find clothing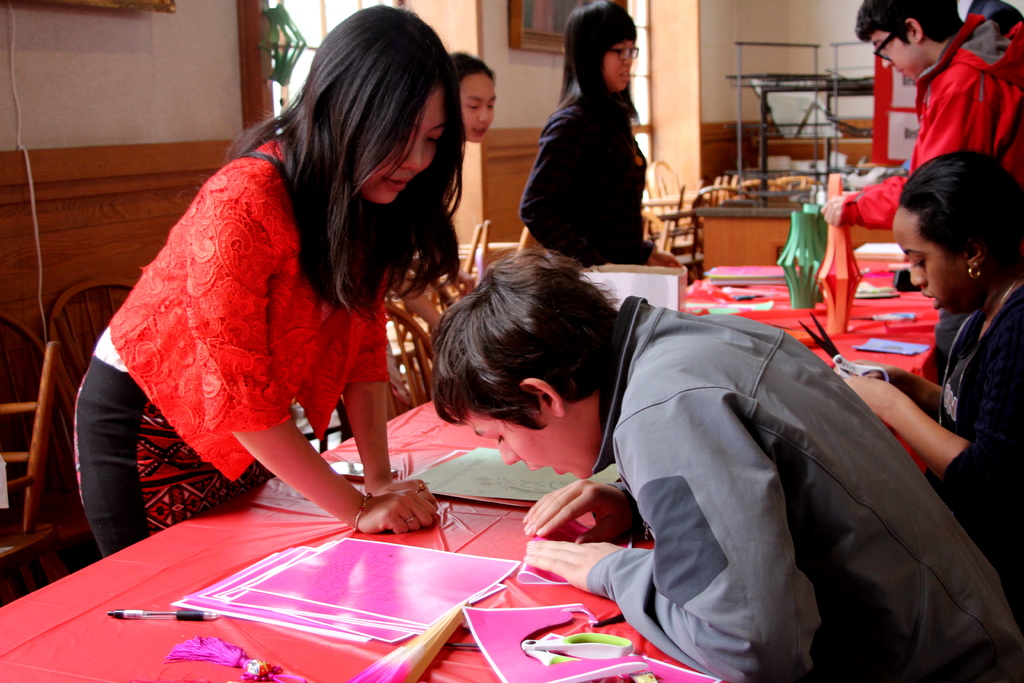
[left=587, top=302, right=1023, bottom=682]
